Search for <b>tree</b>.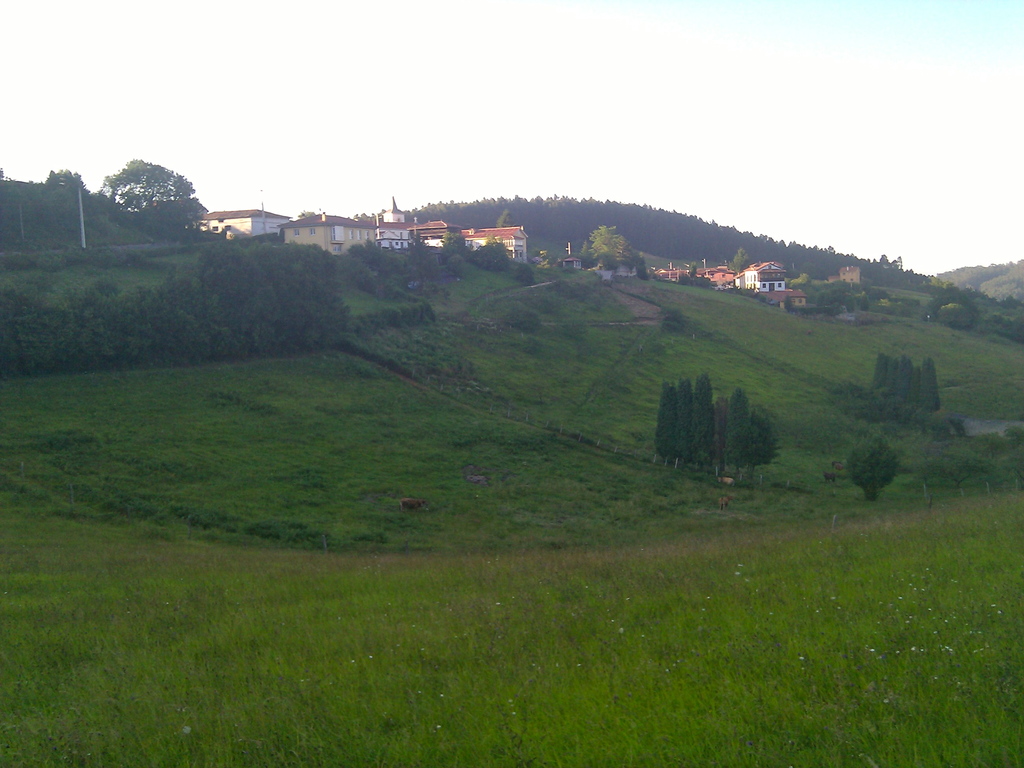
Found at select_region(678, 375, 776, 468).
